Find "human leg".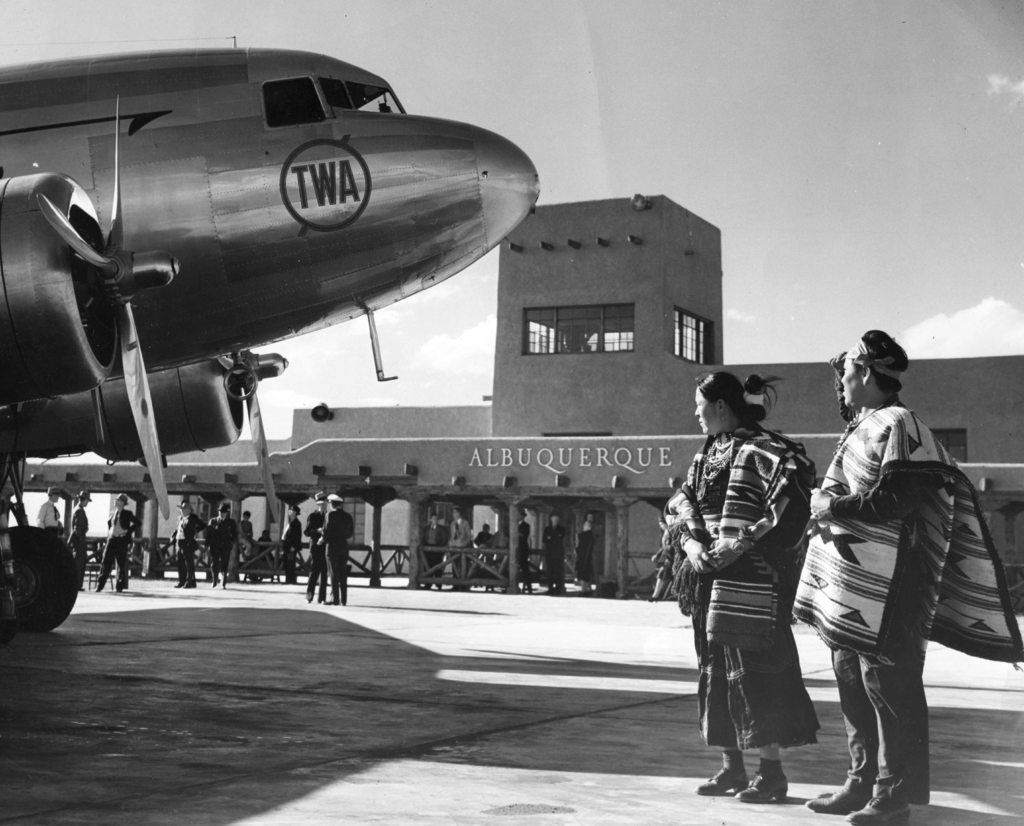
(218, 545, 230, 588).
